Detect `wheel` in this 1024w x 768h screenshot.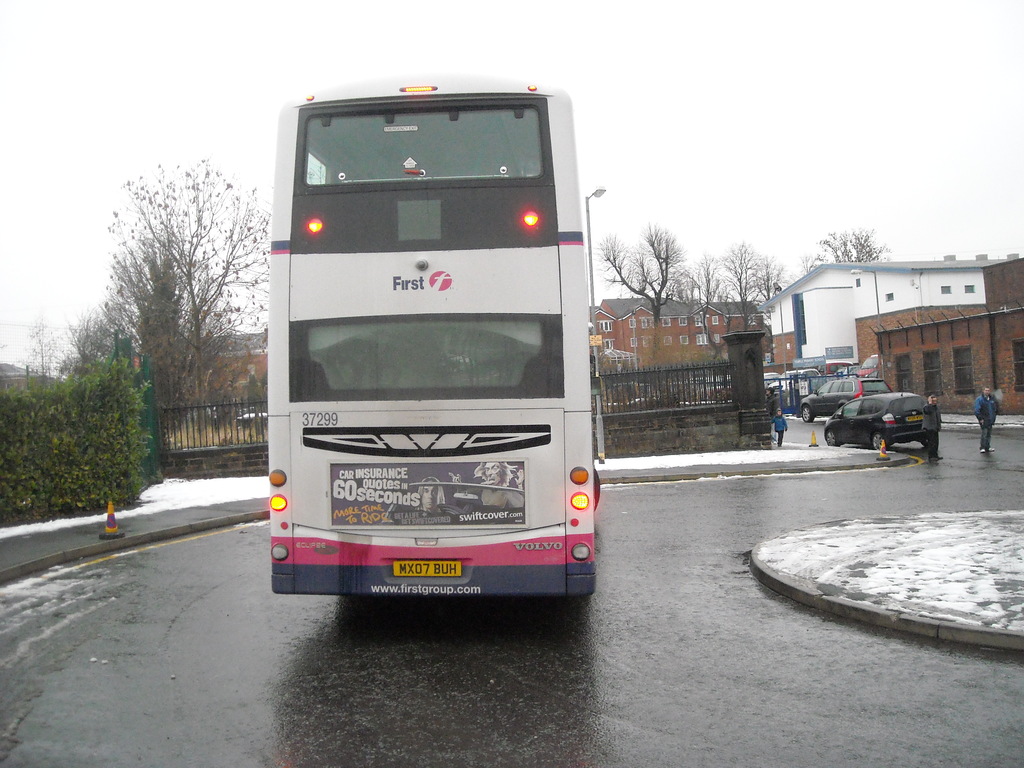
Detection: (left=871, top=436, right=884, bottom=448).
